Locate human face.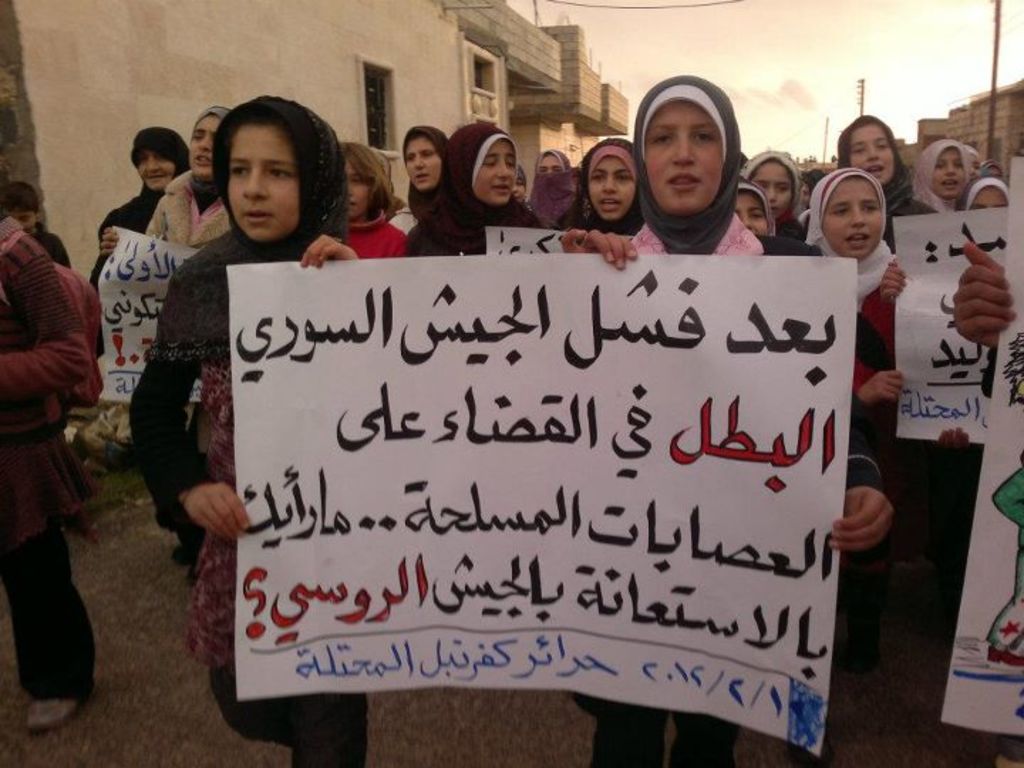
Bounding box: {"left": 21, "top": 208, "right": 37, "bottom": 229}.
